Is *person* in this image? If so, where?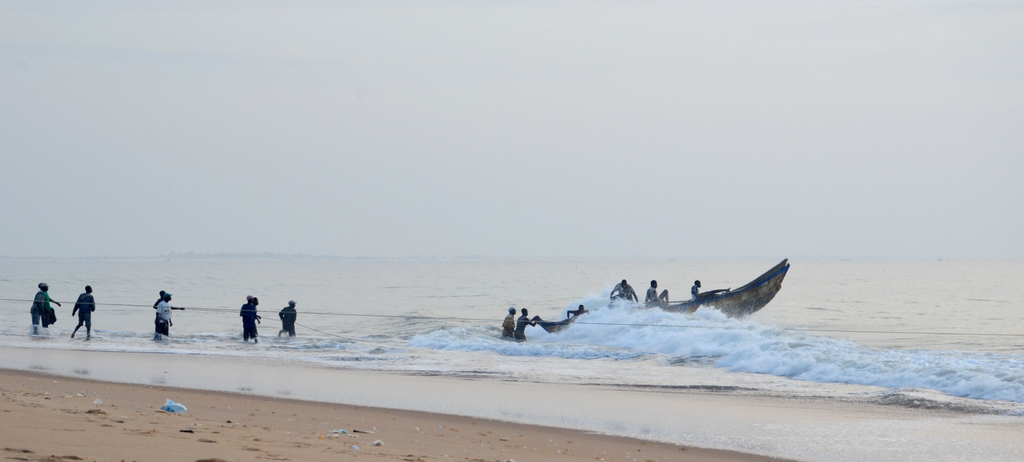
Yes, at (left=35, top=285, right=61, bottom=337).
